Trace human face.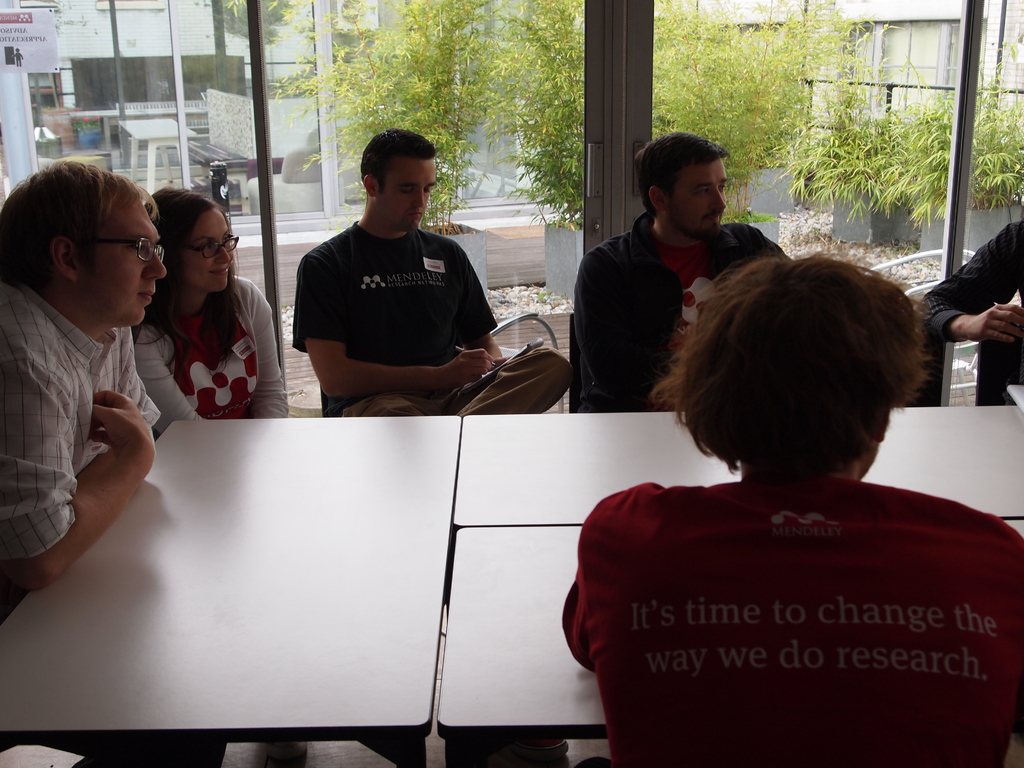
Traced to l=80, t=193, r=167, b=320.
